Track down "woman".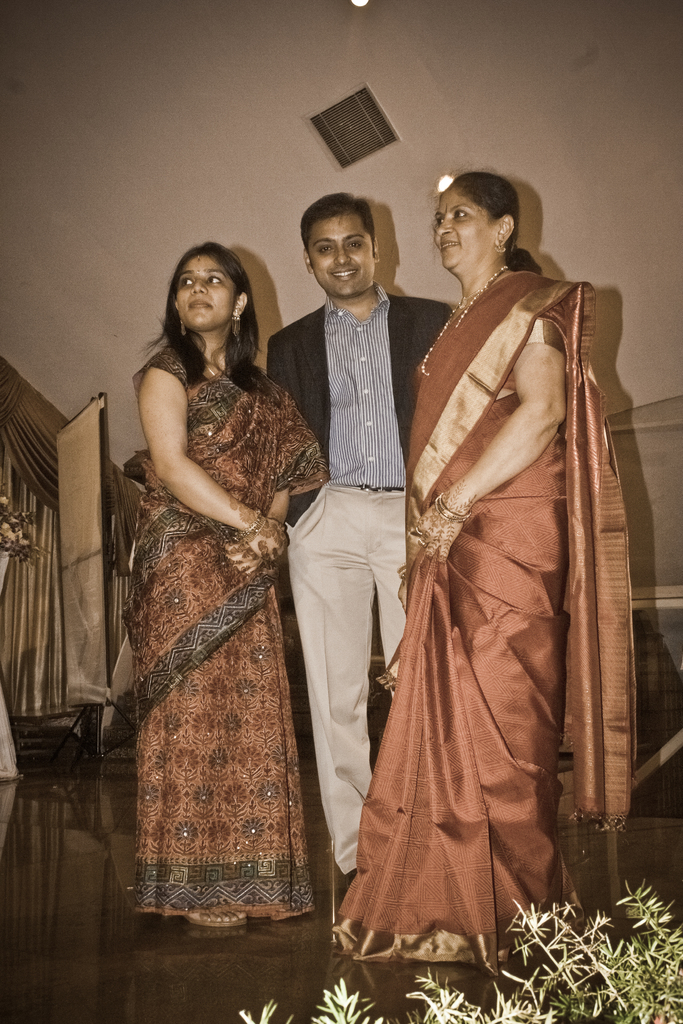
Tracked to pyautogui.locateOnScreen(328, 172, 637, 977).
